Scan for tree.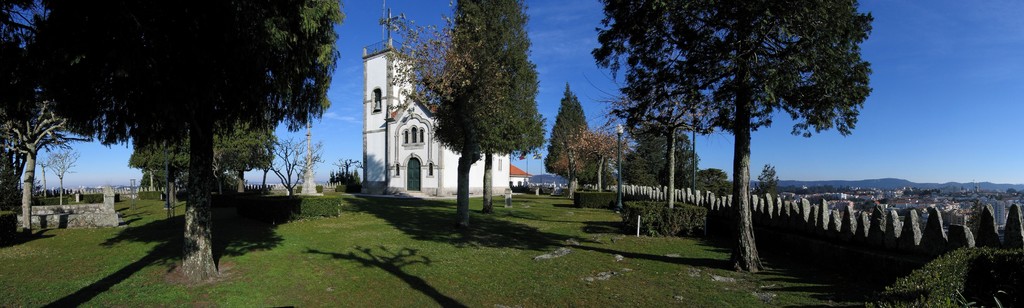
Scan result: BBox(436, 0, 546, 235).
